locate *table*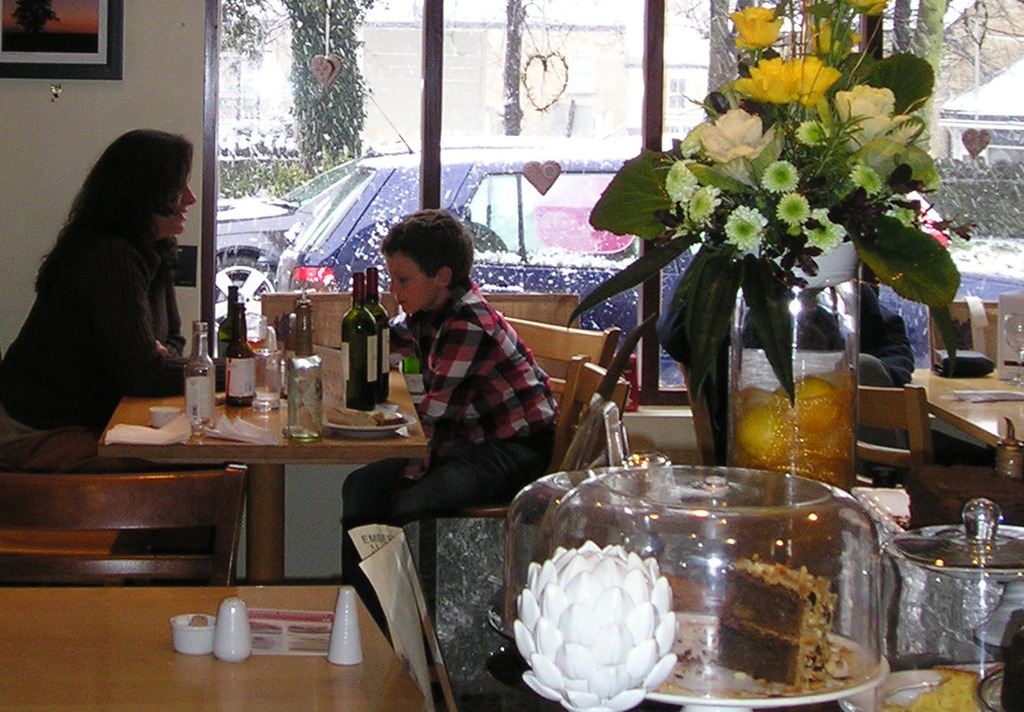
{"left": 0, "top": 585, "right": 439, "bottom": 711}
